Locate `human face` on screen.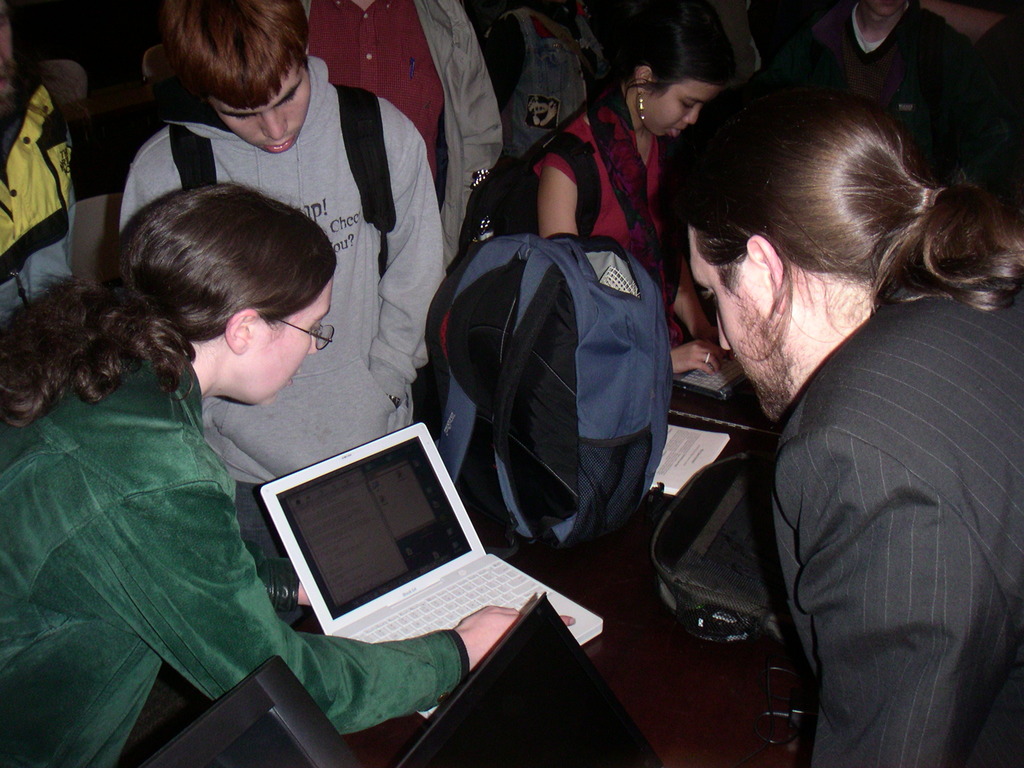
On screen at {"x1": 225, "y1": 274, "x2": 332, "y2": 406}.
